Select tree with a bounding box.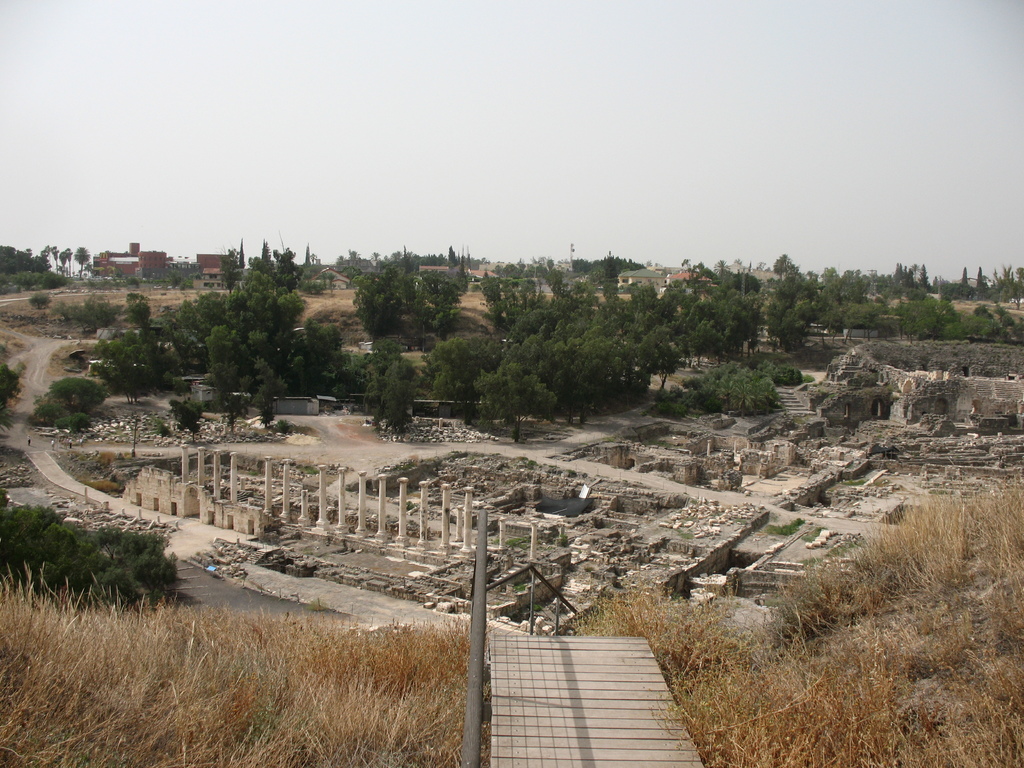
select_region(916, 259, 930, 292).
